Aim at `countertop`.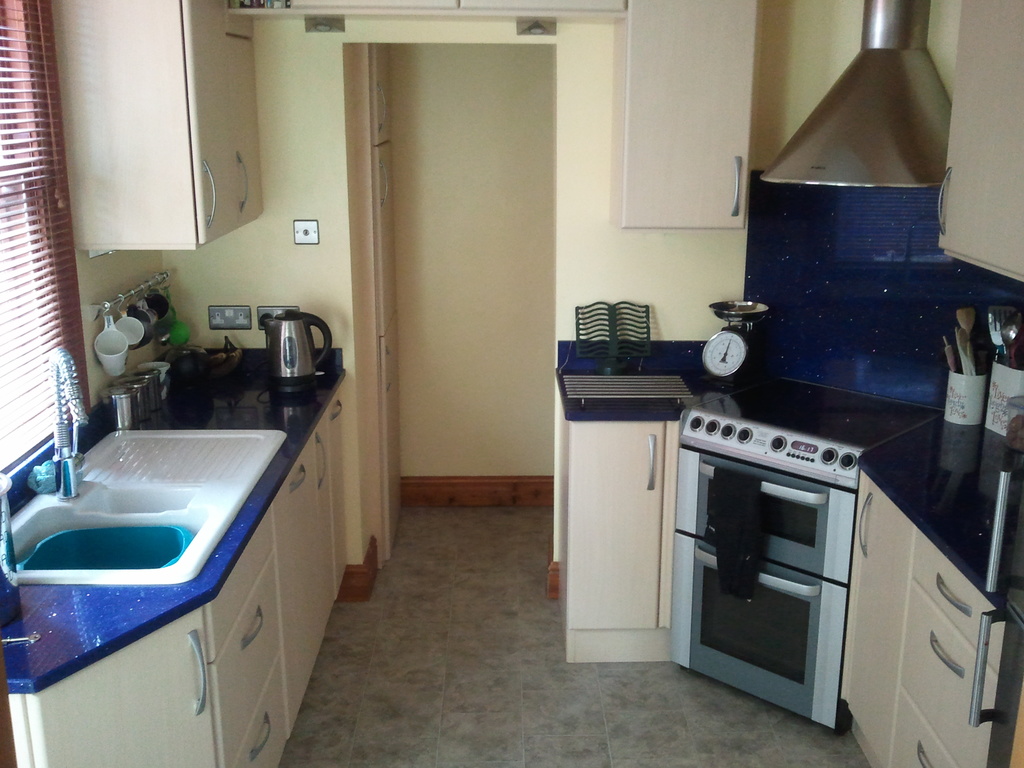
Aimed at detection(568, 333, 947, 659).
